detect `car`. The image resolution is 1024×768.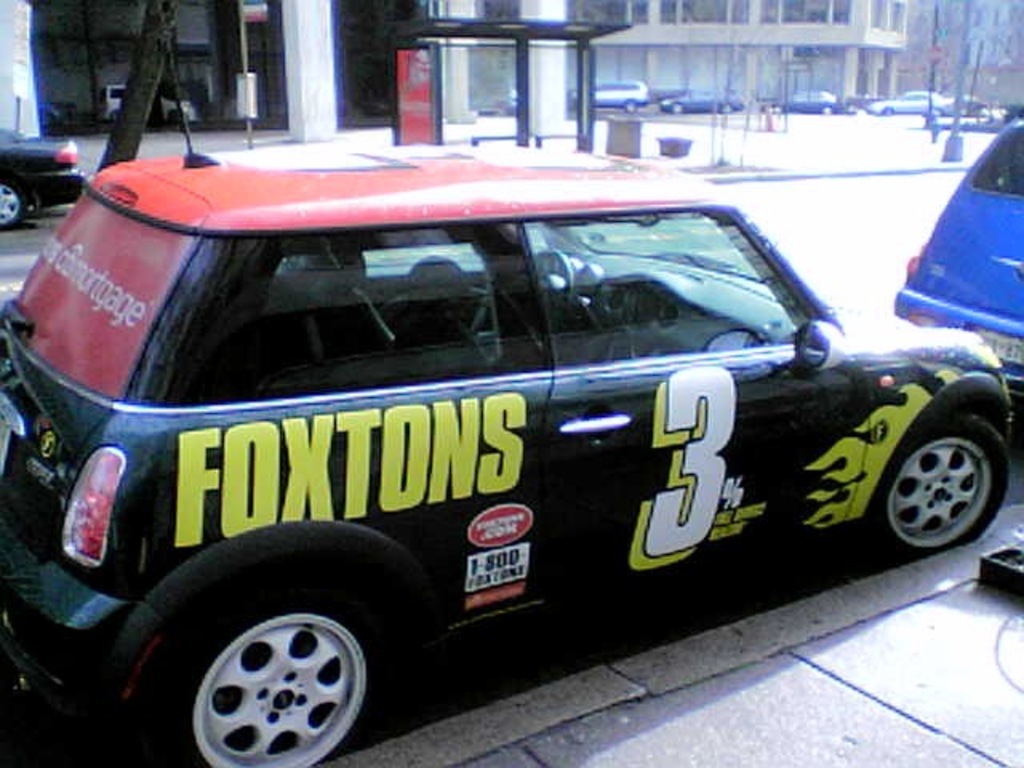
l=774, t=86, r=838, b=117.
